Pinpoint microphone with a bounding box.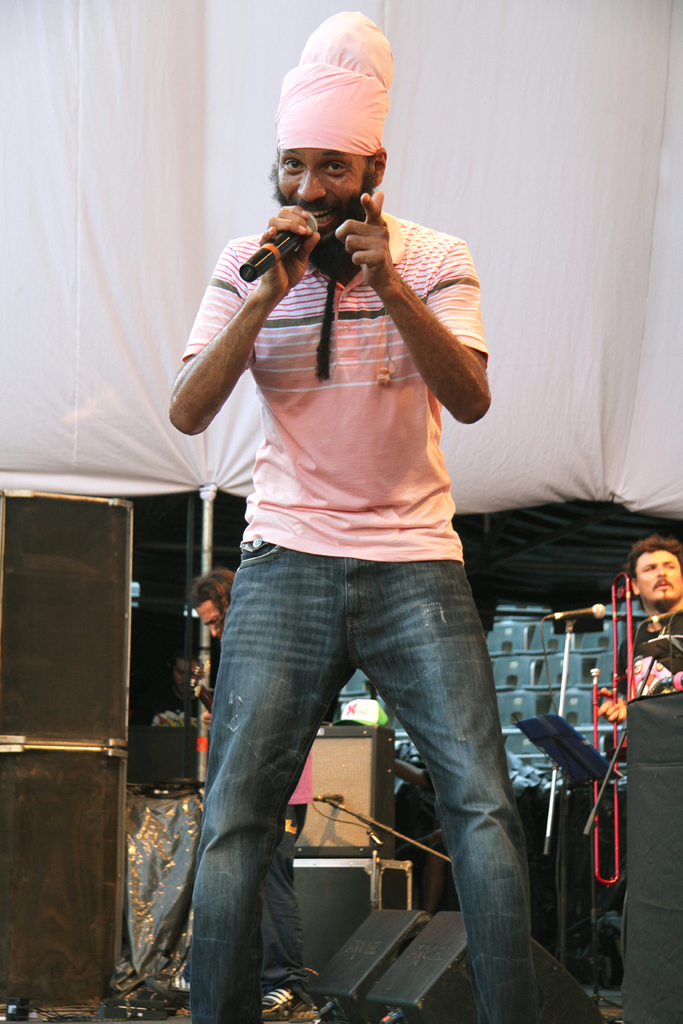
box=[542, 605, 604, 622].
